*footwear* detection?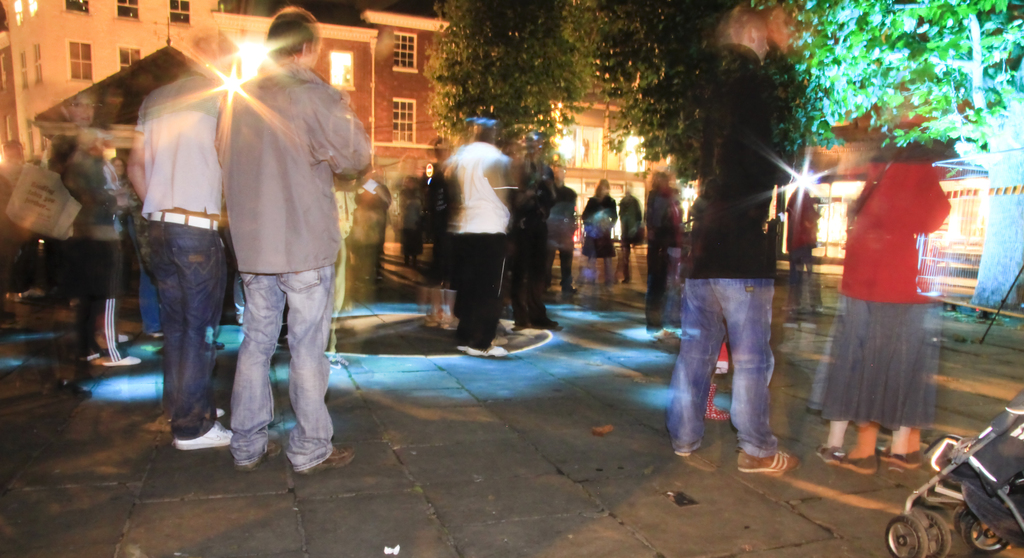
pyautogui.locateOnScreen(676, 452, 692, 457)
